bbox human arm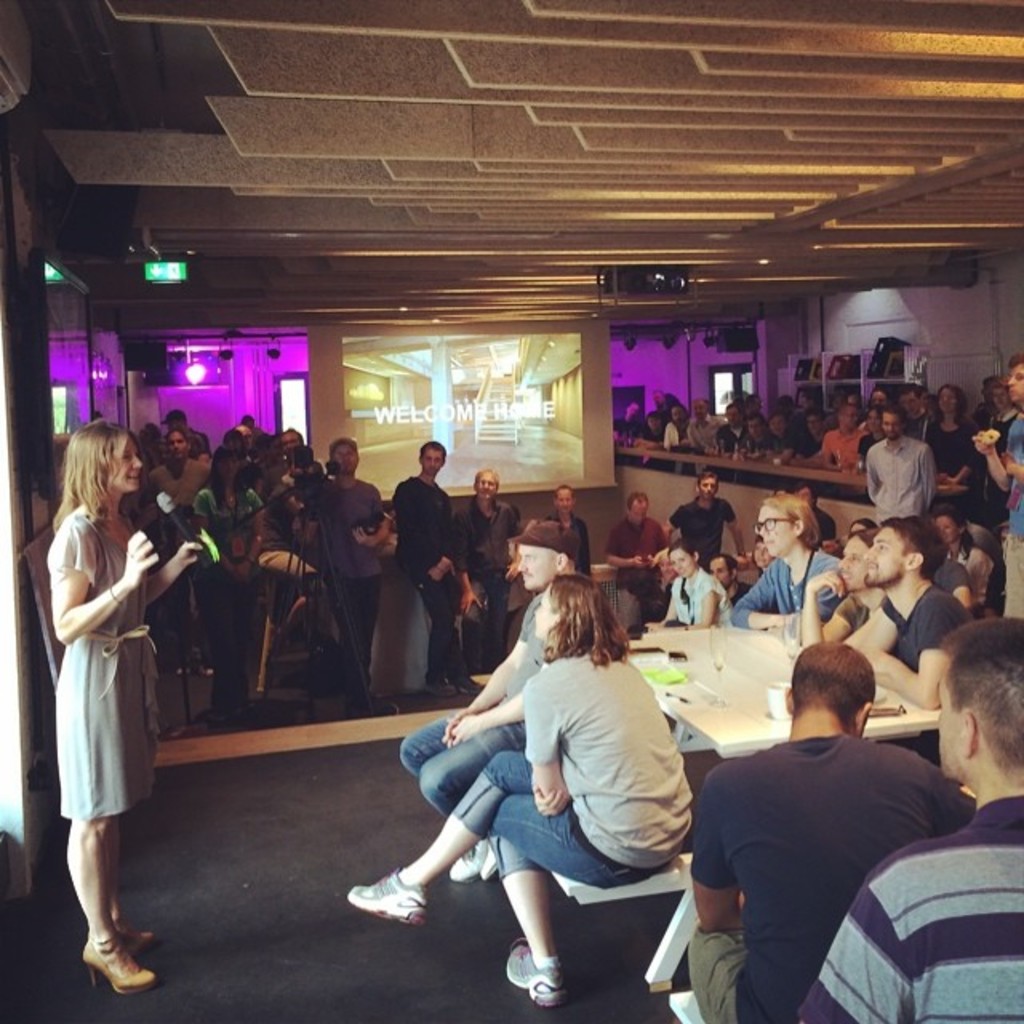
(880, 622, 944, 714)
